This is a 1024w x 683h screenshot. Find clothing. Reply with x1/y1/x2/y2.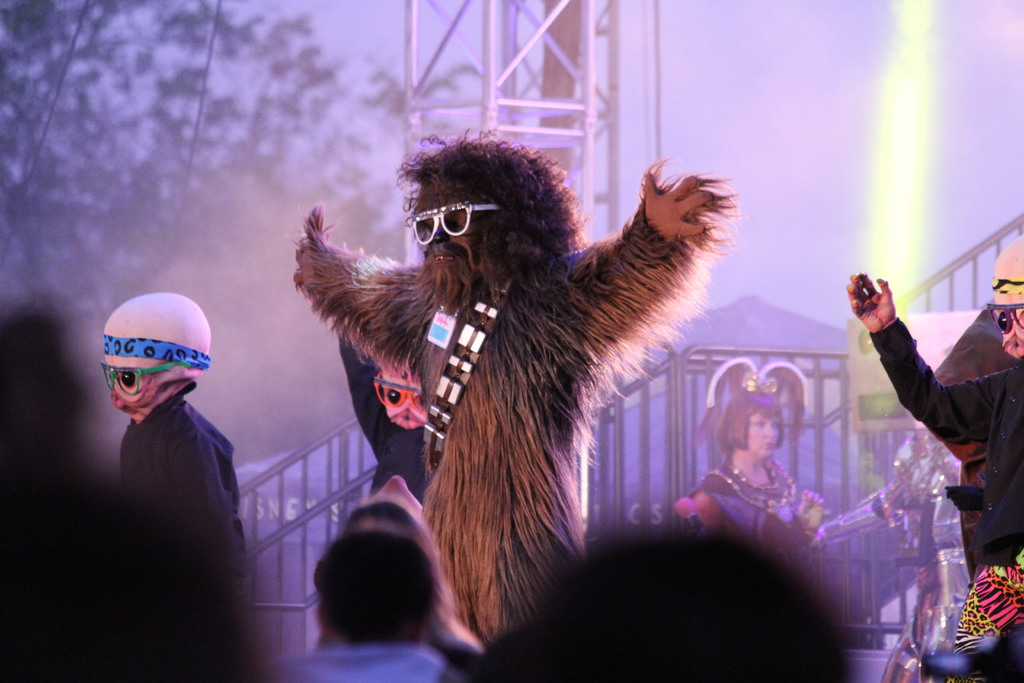
294/140/725/646.
